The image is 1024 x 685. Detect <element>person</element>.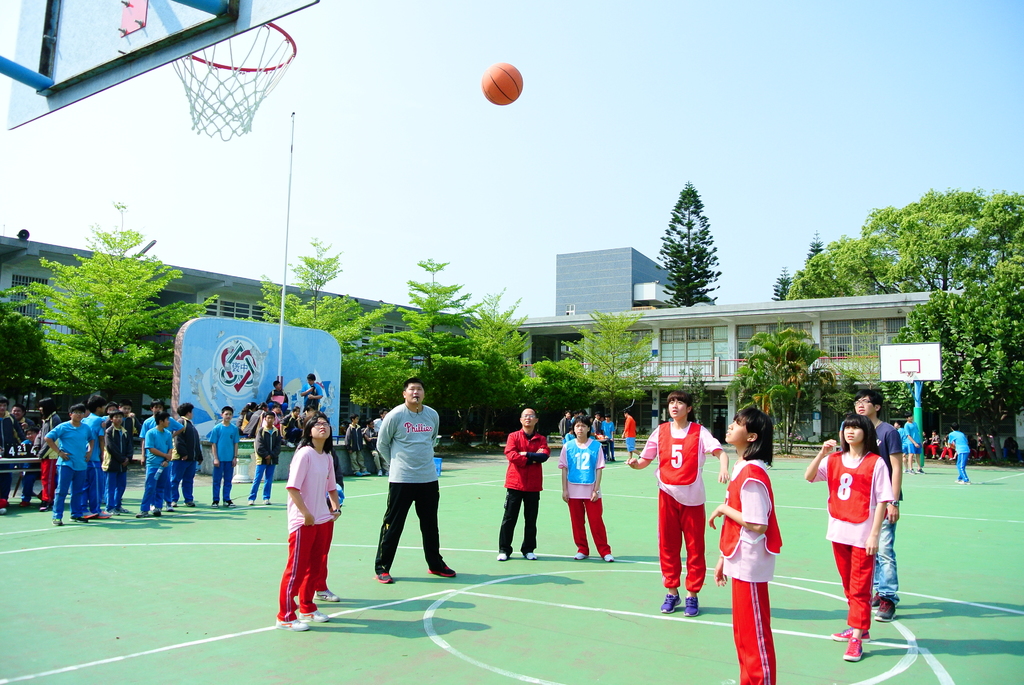
Detection: locate(276, 410, 340, 630).
